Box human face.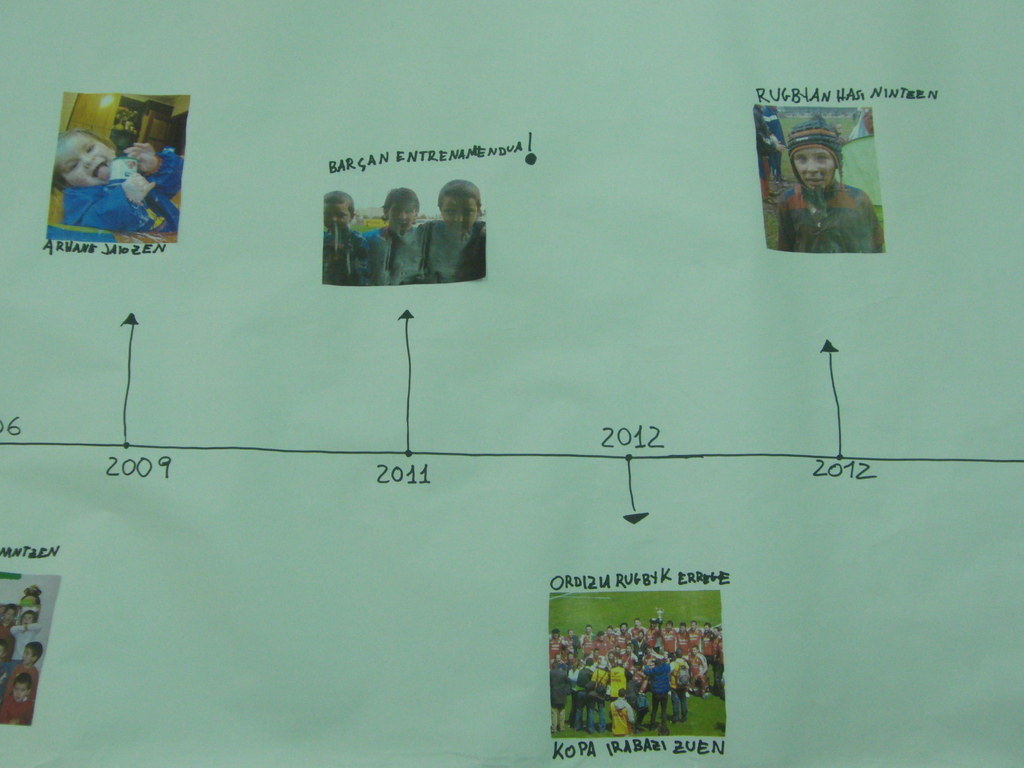
locate(440, 195, 479, 232).
